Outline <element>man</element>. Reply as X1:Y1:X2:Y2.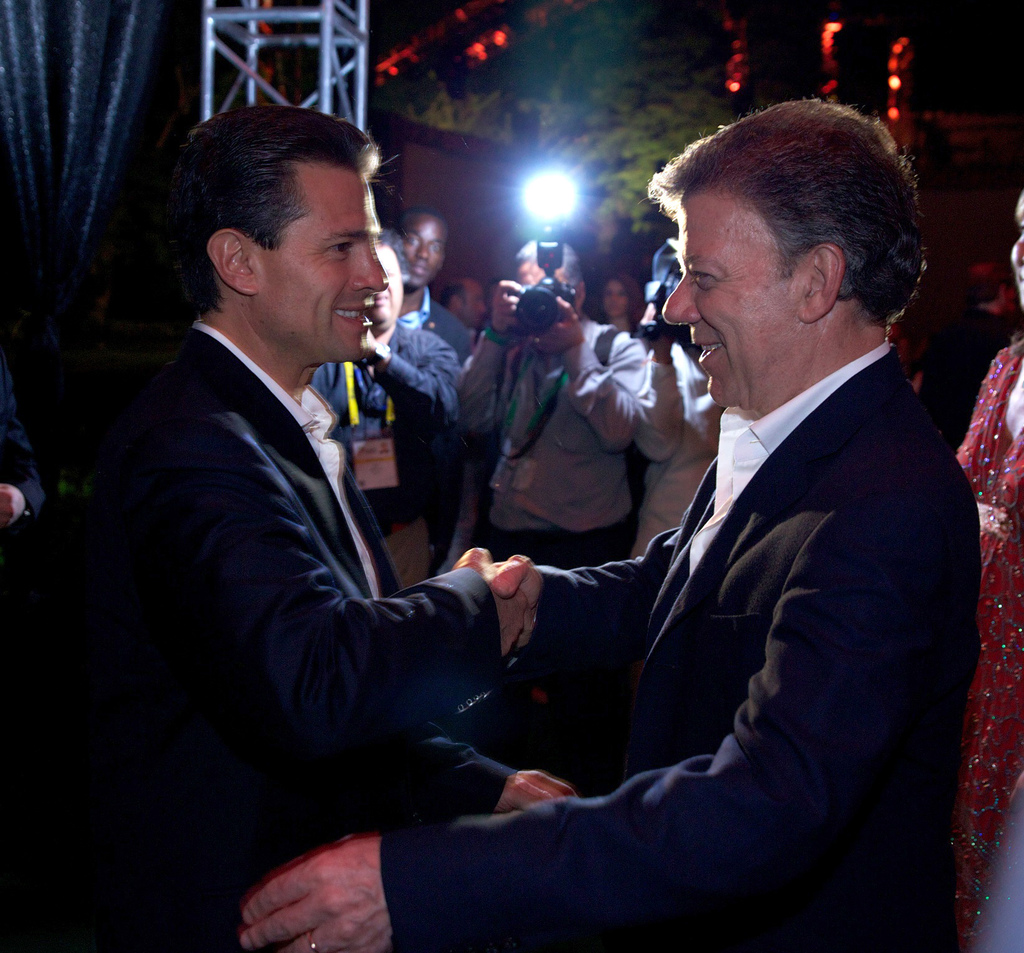
943:256:1023:455.
